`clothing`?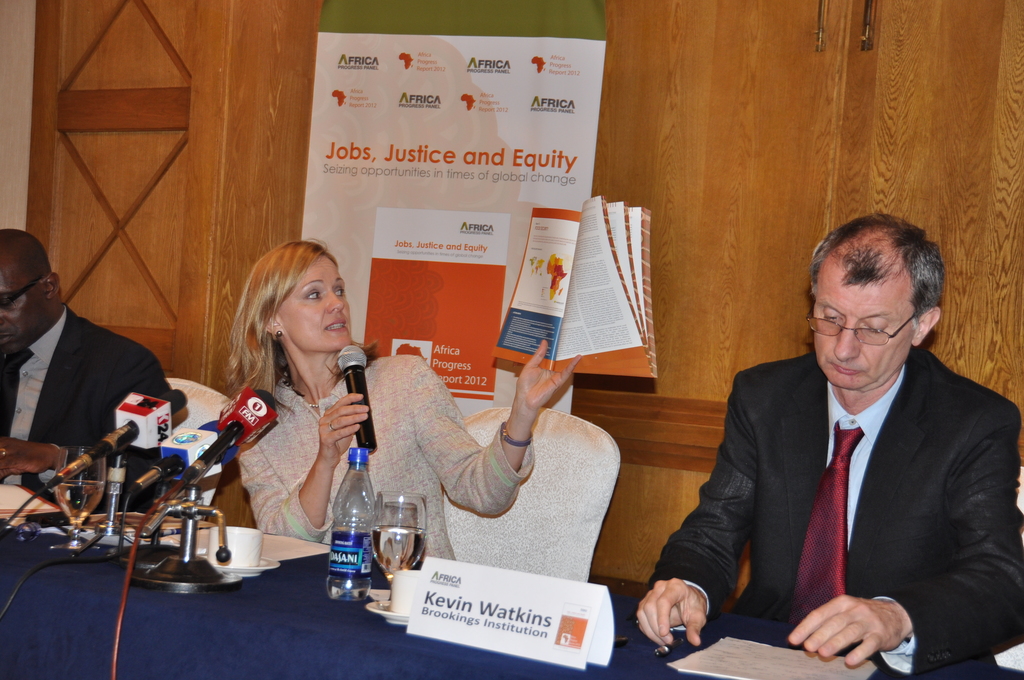
644, 343, 1023, 679
